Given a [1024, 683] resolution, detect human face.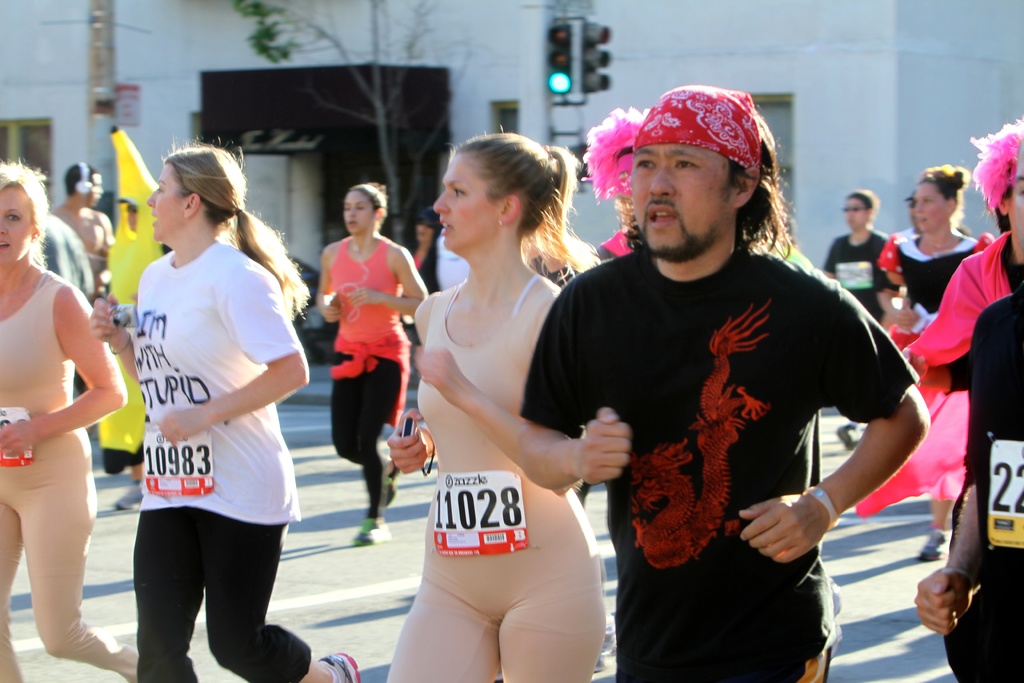
bbox=(627, 147, 751, 266).
